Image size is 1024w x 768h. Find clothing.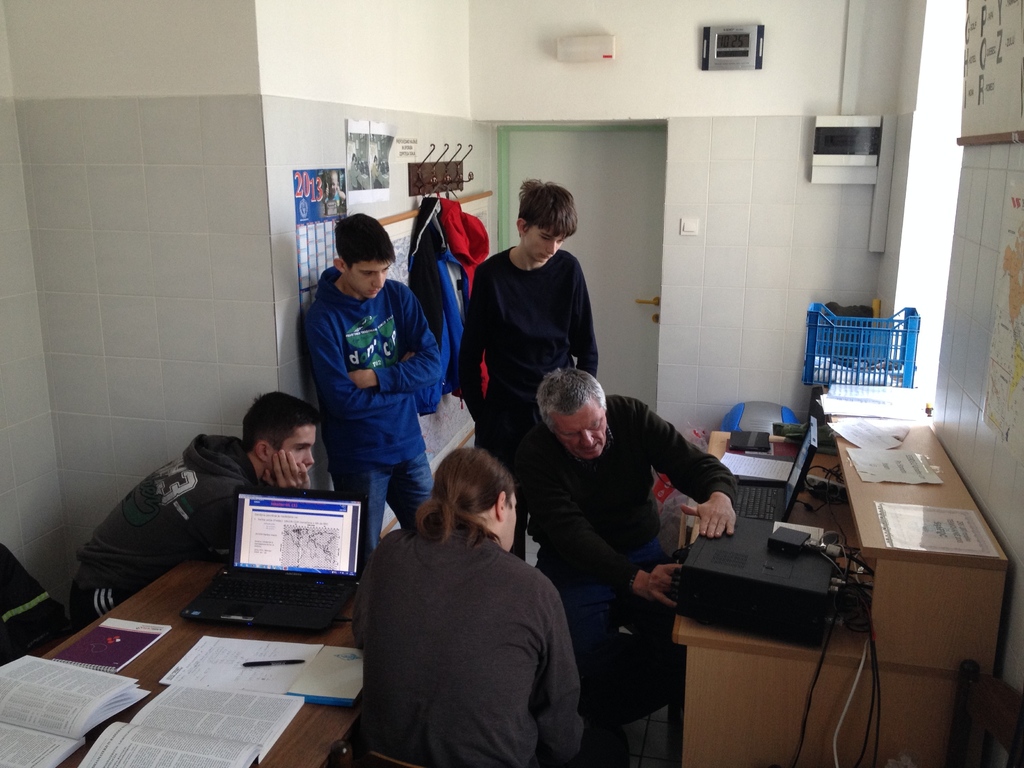
locate(404, 196, 467, 418).
